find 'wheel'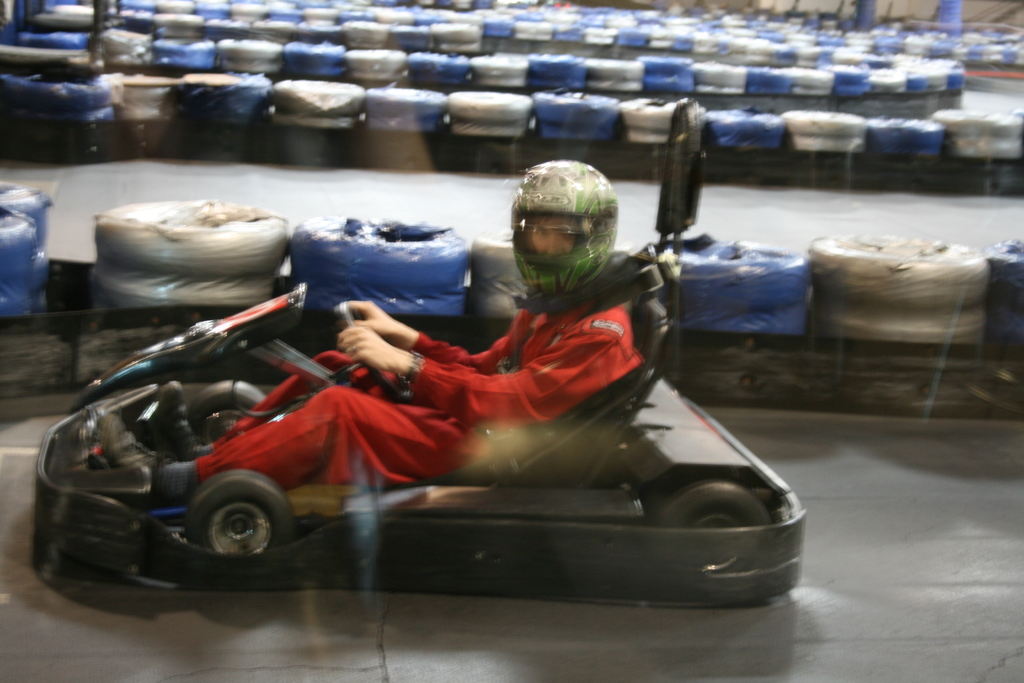
rect(467, 231, 639, 283)
